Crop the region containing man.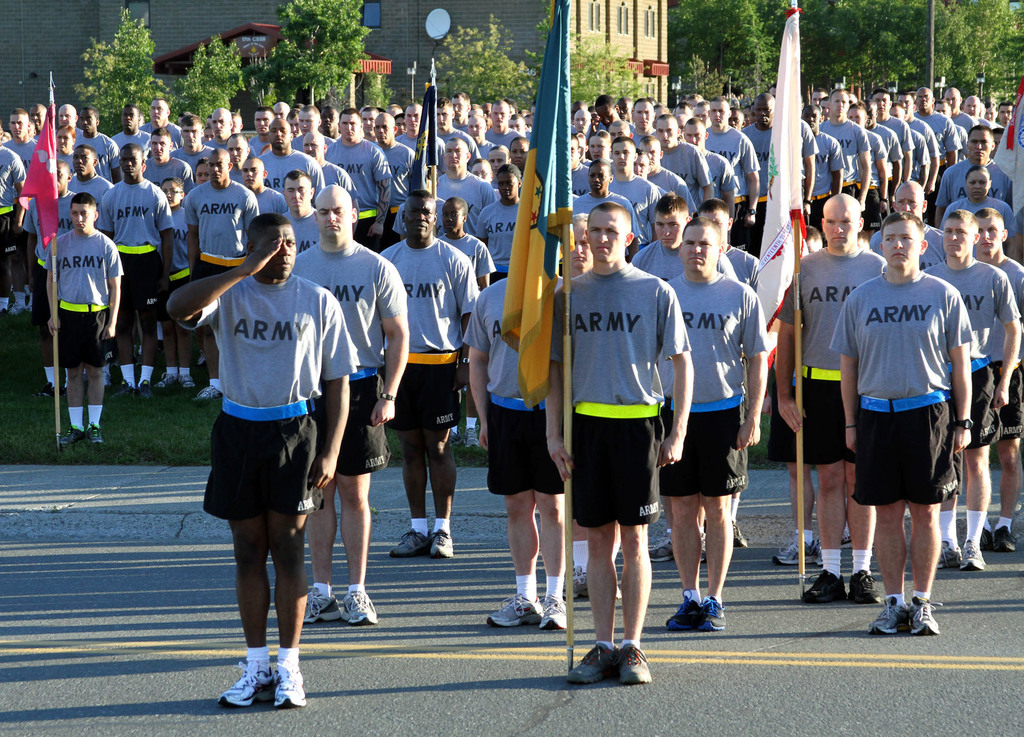
Crop region: 589, 93, 632, 132.
